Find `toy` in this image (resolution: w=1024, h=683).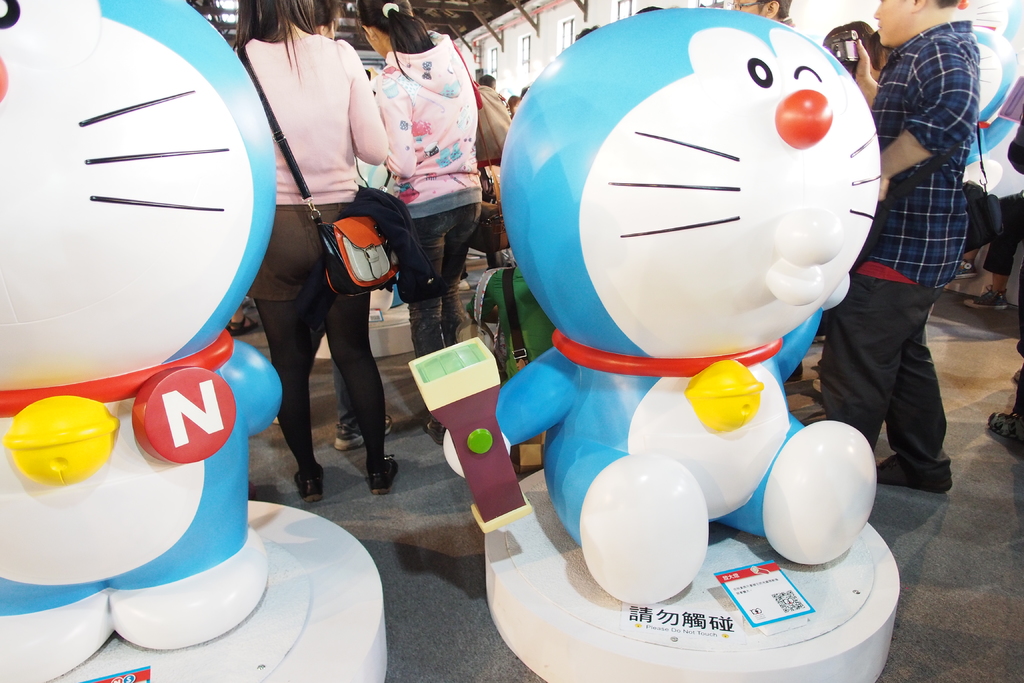
{"x1": 0, "y1": 0, "x2": 287, "y2": 682}.
